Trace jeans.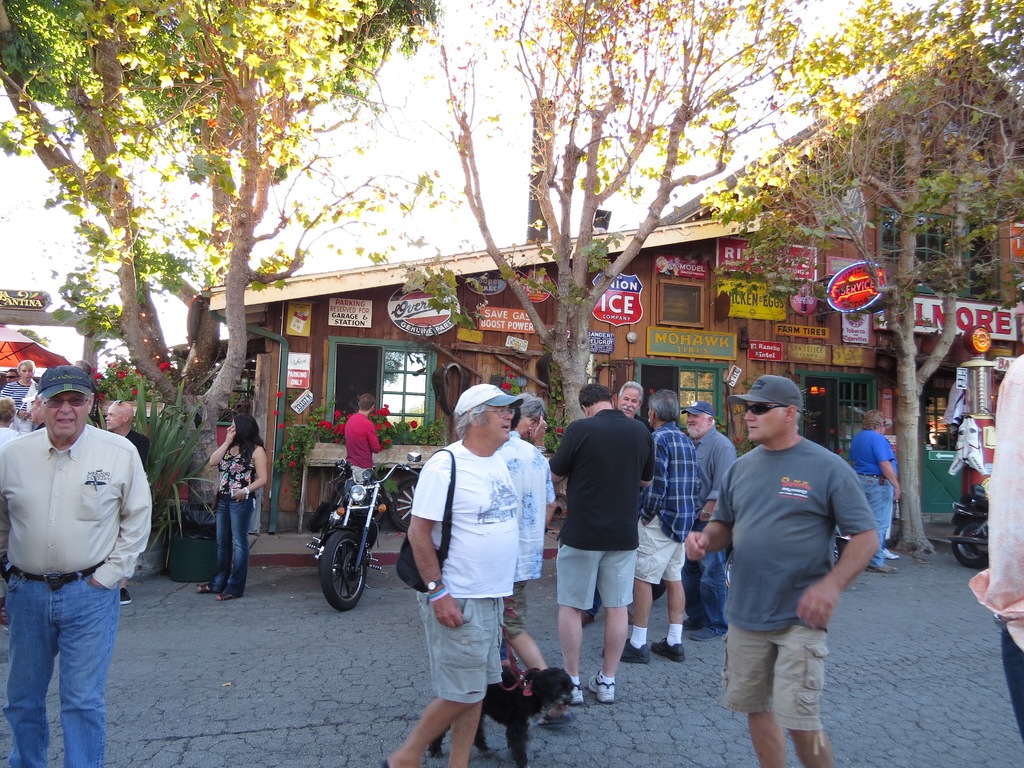
Traced to bbox=[715, 626, 830, 728].
